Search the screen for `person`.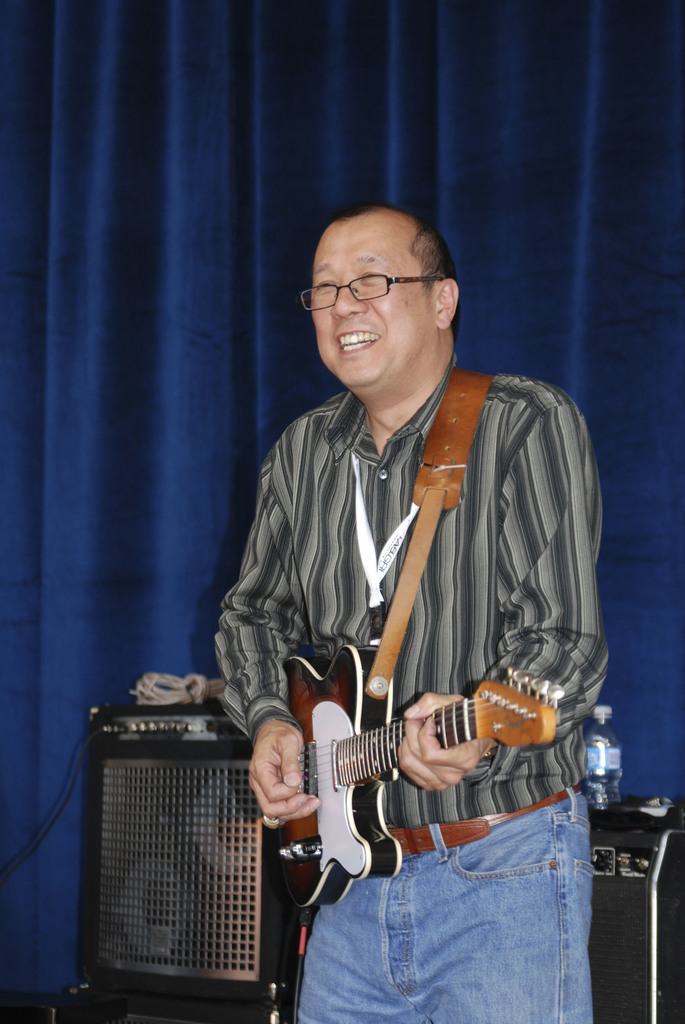
Found at [193, 178, 622, 991].
